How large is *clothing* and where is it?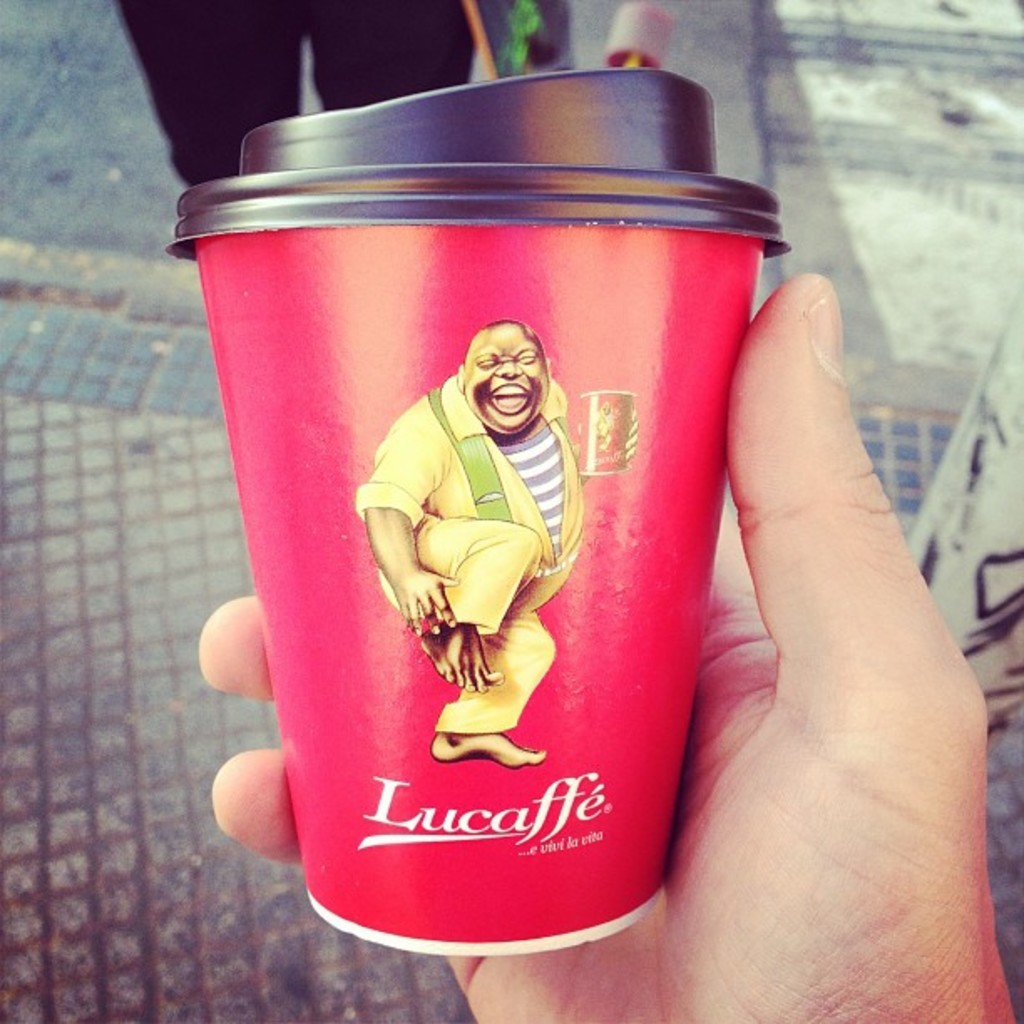
Bounding box: <box>115,0,475,191</box>.
